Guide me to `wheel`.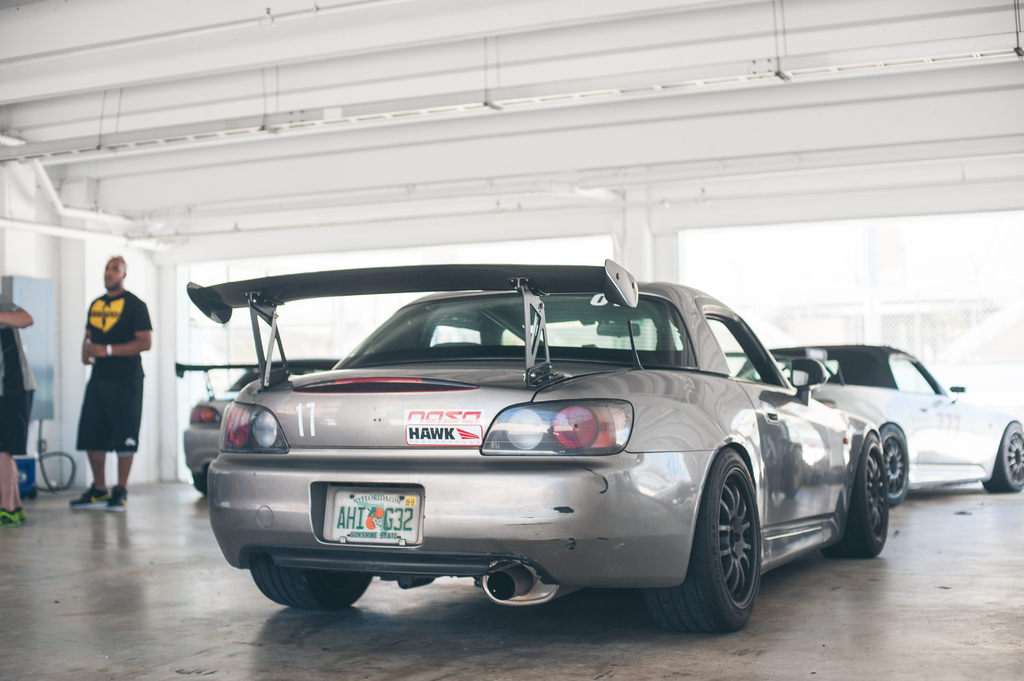
Guidance: l=877, t=425, r=911, b=502.
